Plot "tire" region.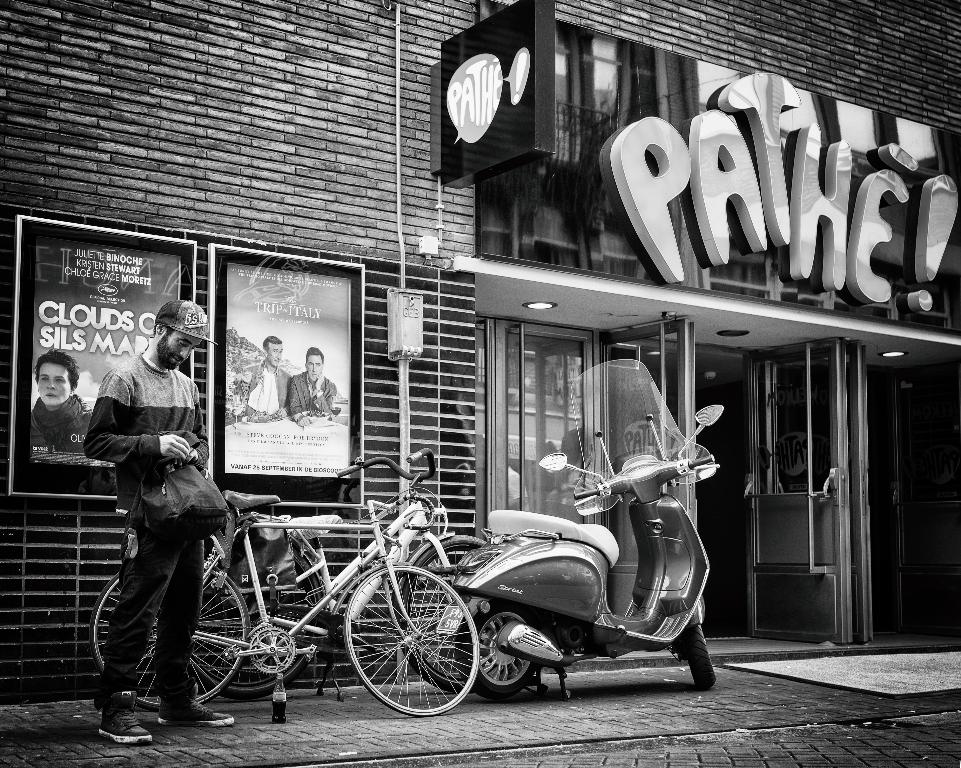
Plotted at pyautogui.locateOnScreen(94, 560, 247, 709).
